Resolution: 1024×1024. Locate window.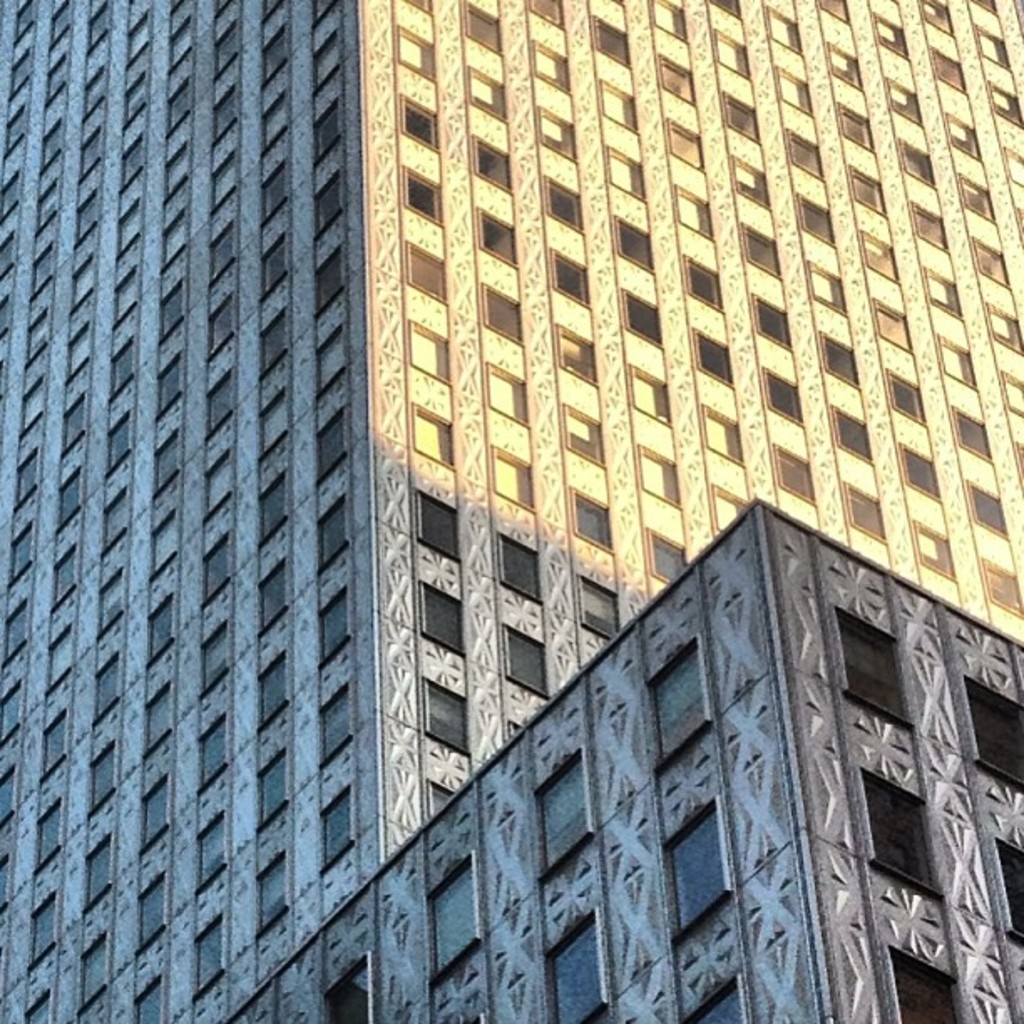
BBox(0, 226, 22, 278).
